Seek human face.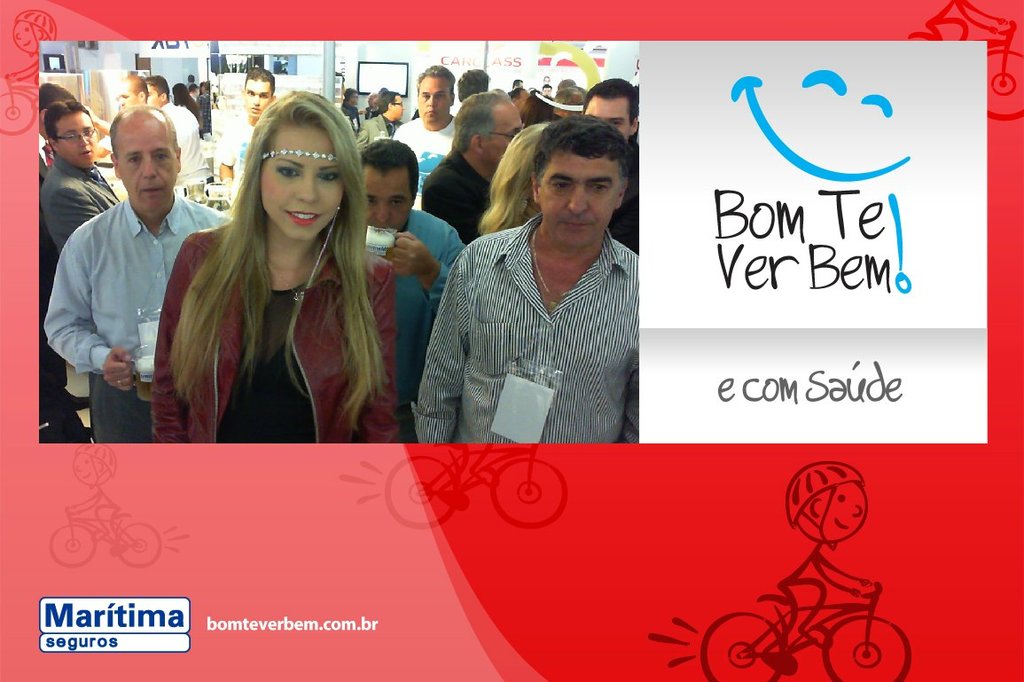
<box>584,94,632,139</box>.
